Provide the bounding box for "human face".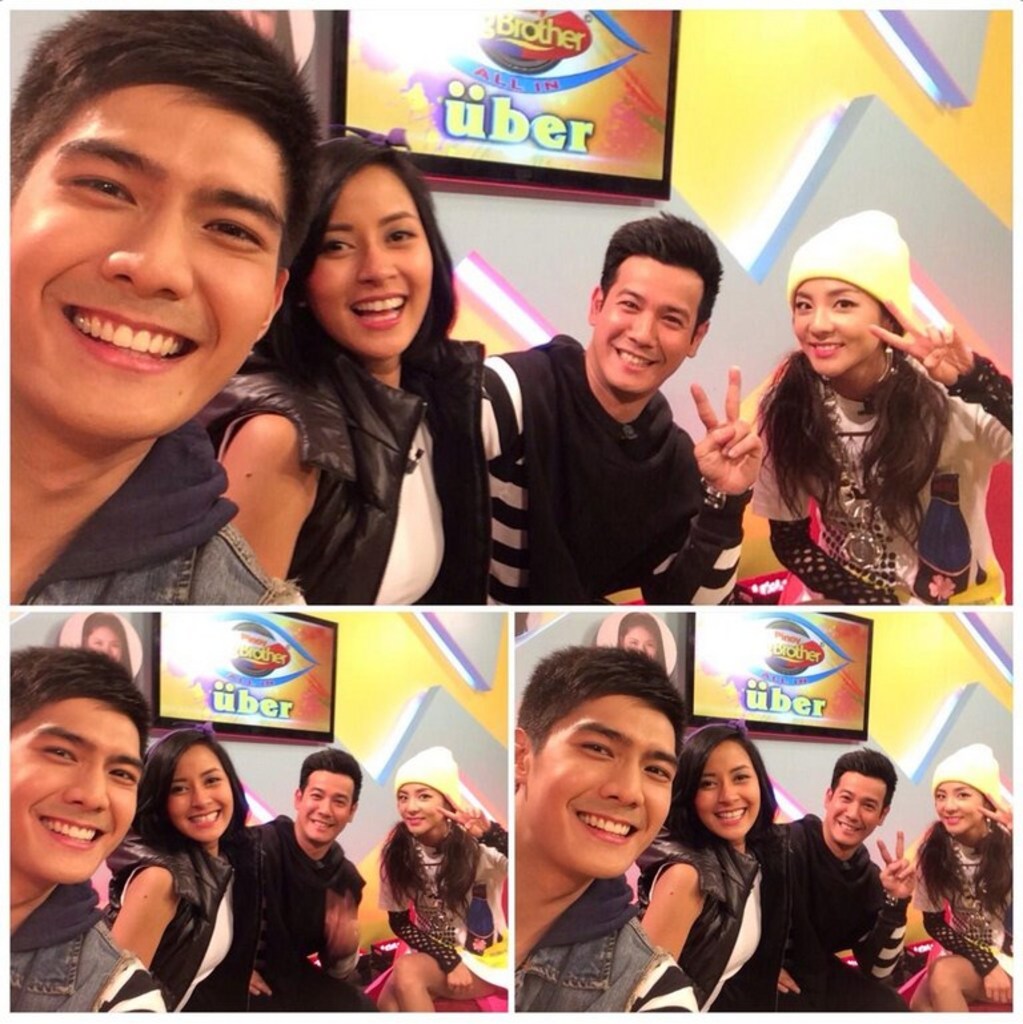
x1=699, y1=743, x2=761, y2=838.
